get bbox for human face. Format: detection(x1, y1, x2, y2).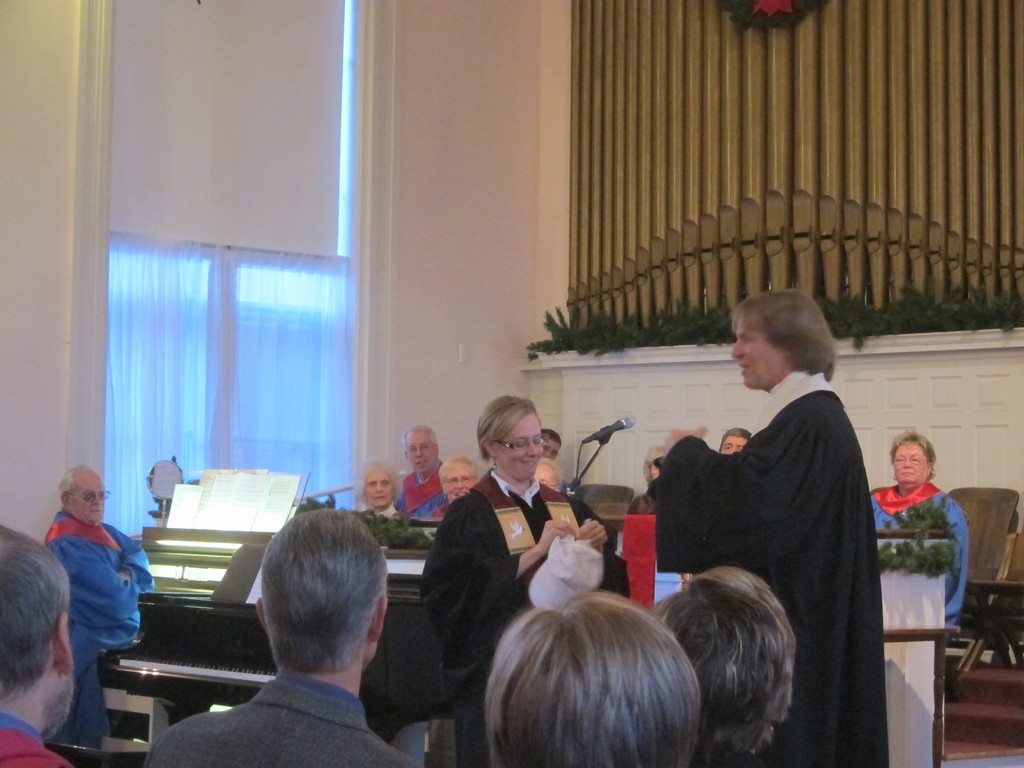
detection(408, 435, 438, 468).
